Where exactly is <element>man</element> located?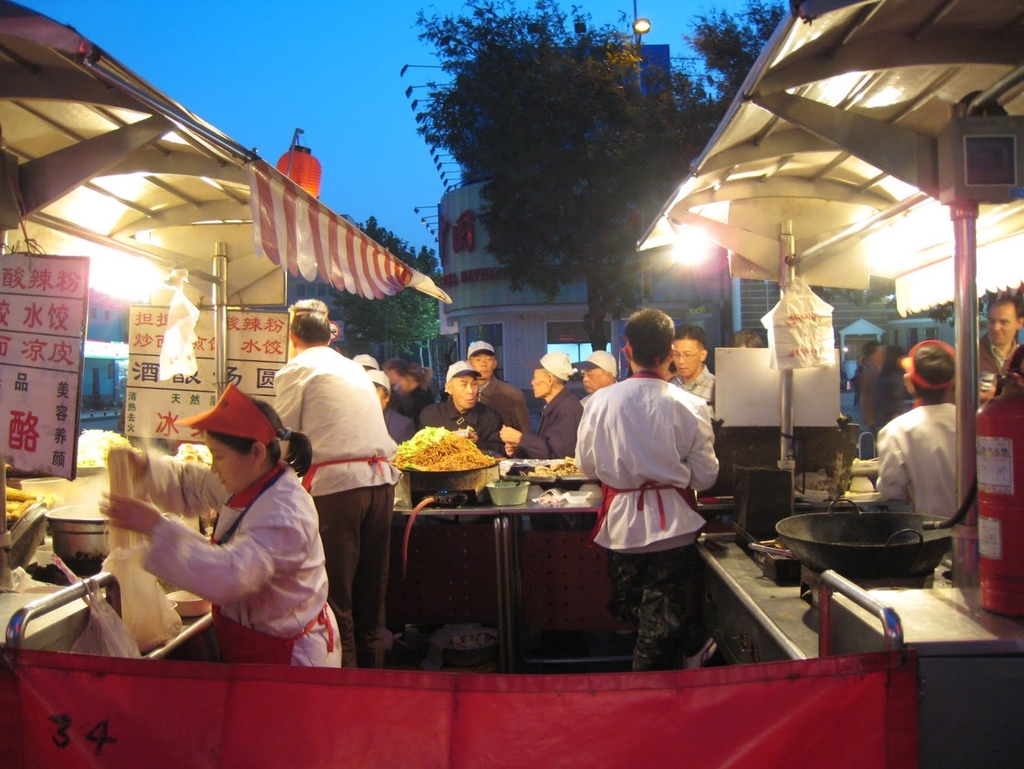
Its bounding box is <bbox>662, 322, 715, 407</bbox>.
